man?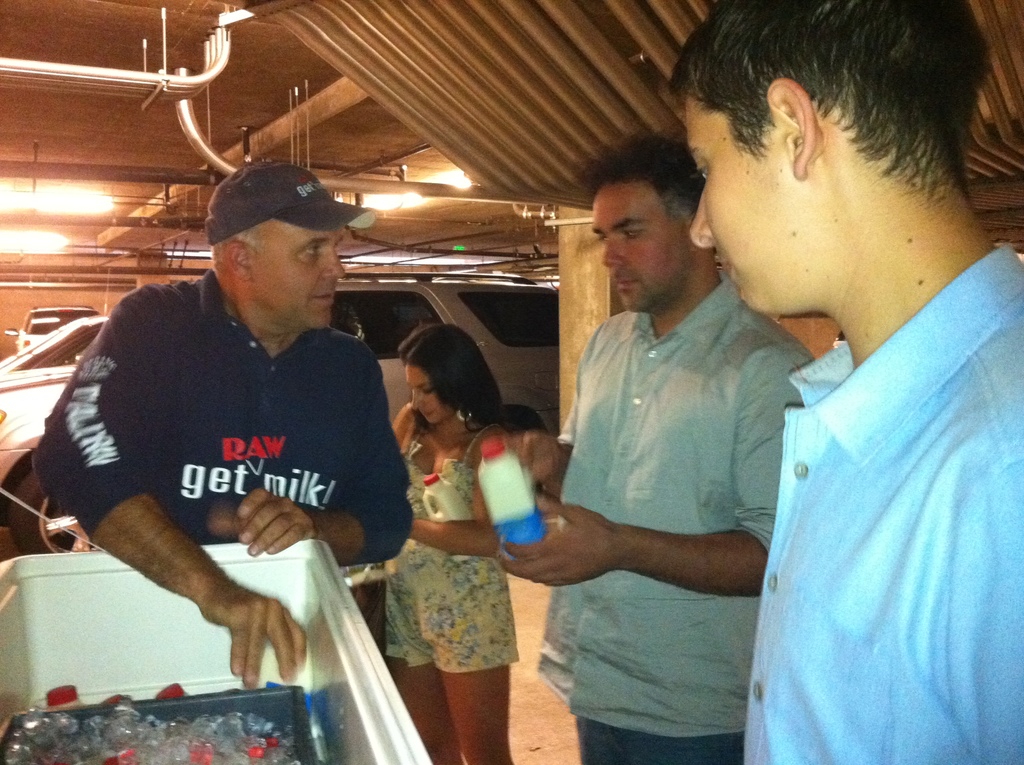
<region>54, 159, 408, 764</region>
